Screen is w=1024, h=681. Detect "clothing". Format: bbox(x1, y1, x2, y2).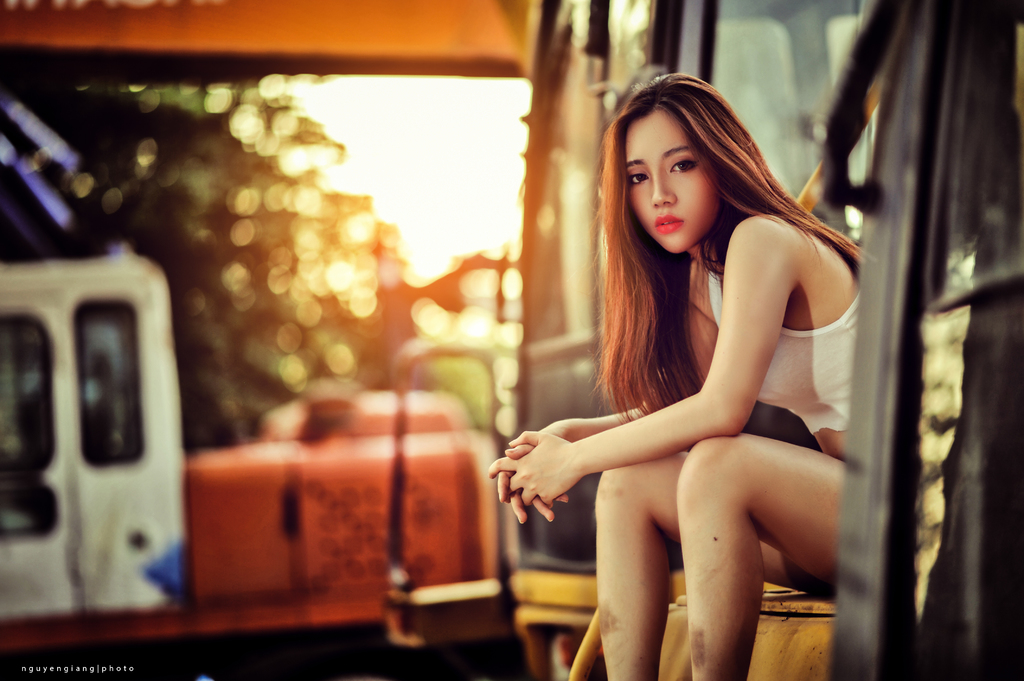
bbox(703, 266, 854, 602).
